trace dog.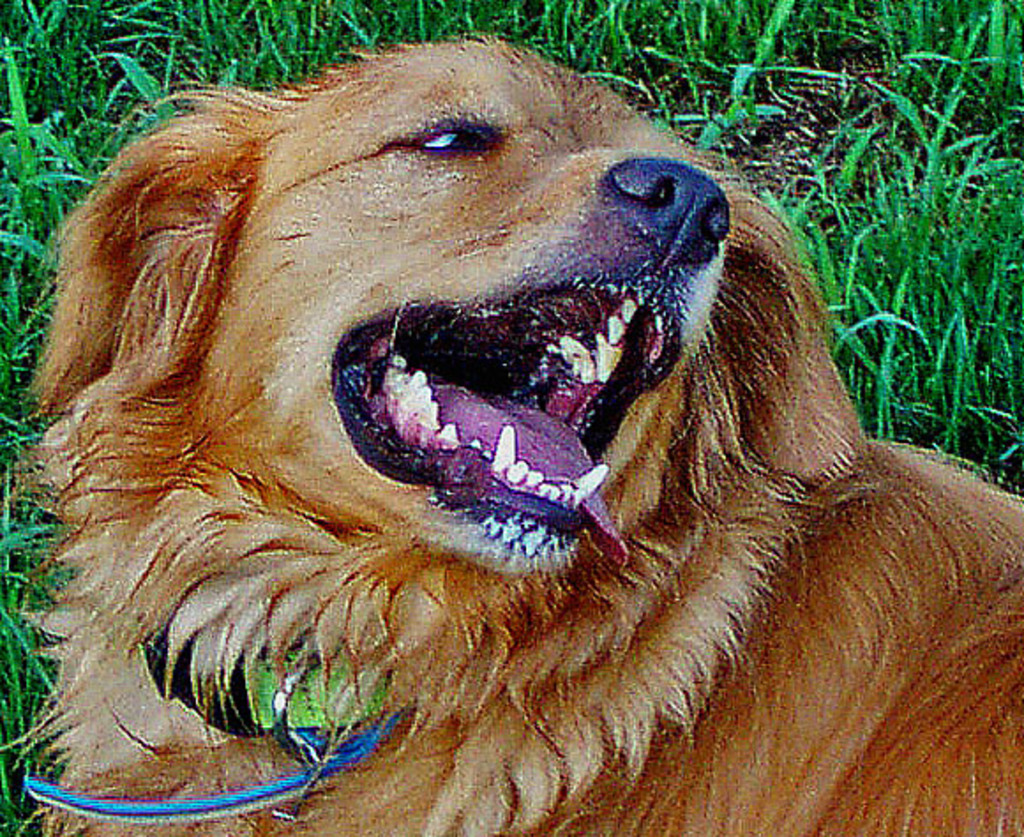
Traced to left=11, top=35, right=1022, bottom=835.
